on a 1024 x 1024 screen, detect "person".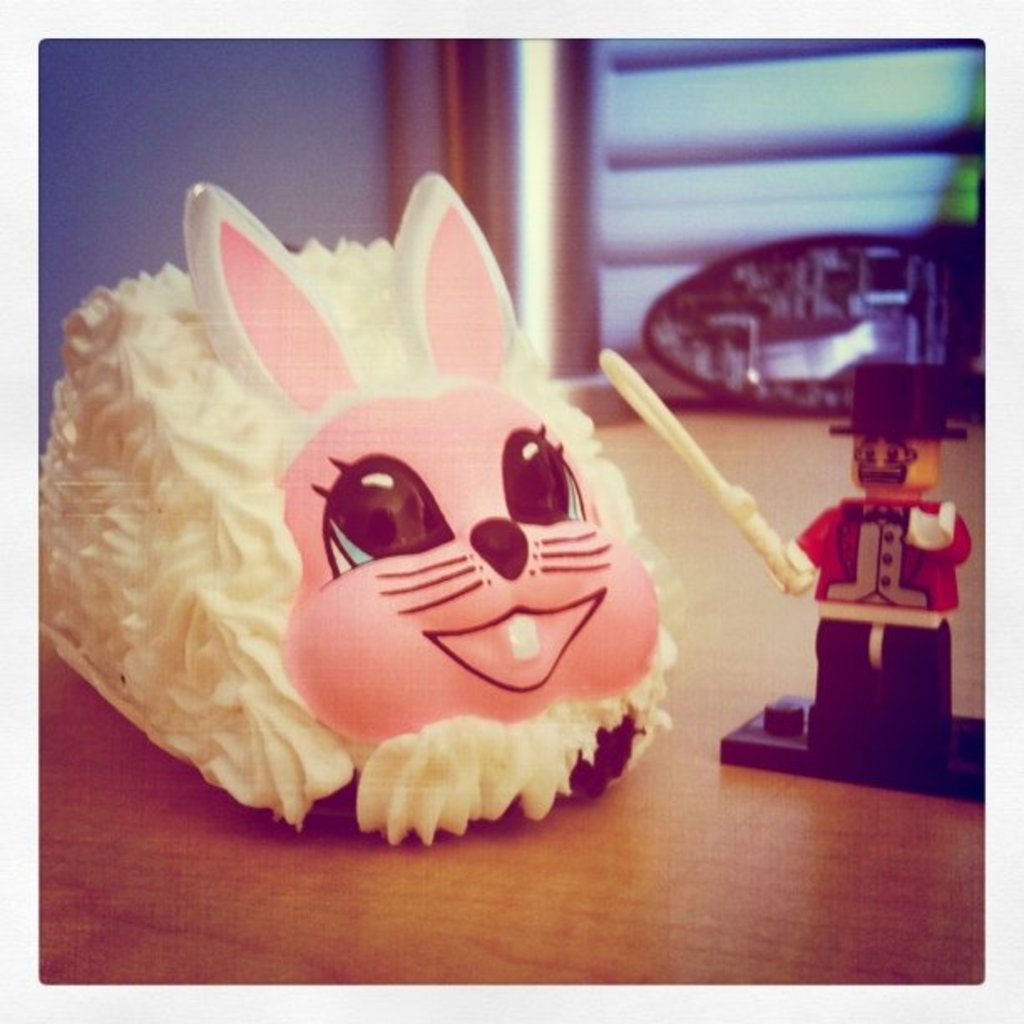
736/361/967/758.
